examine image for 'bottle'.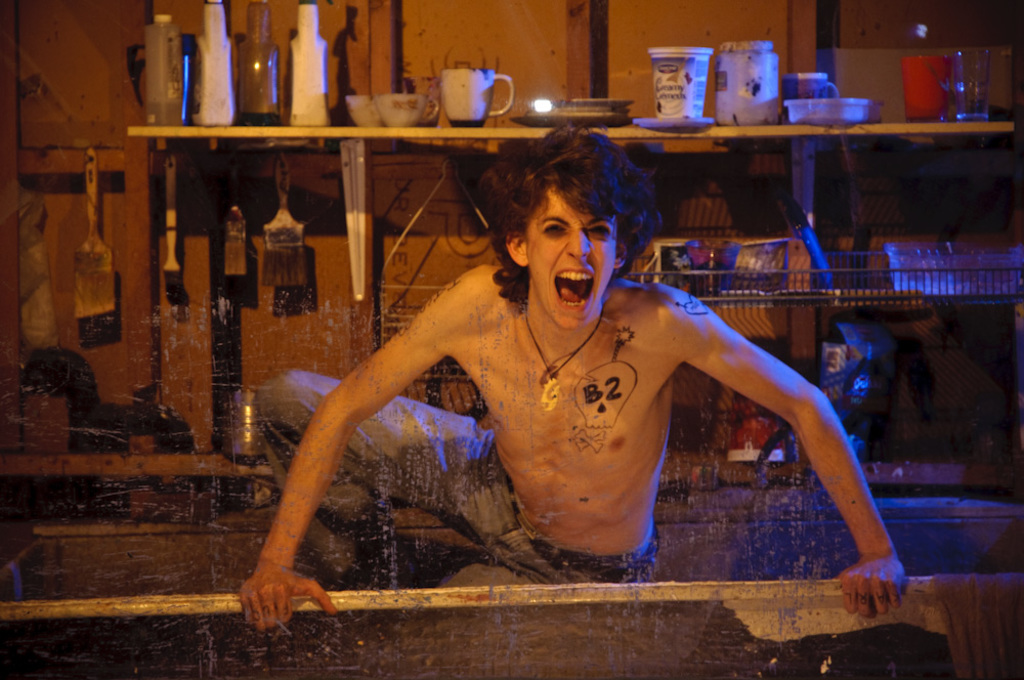
Examination result: 194/0/233/123.
